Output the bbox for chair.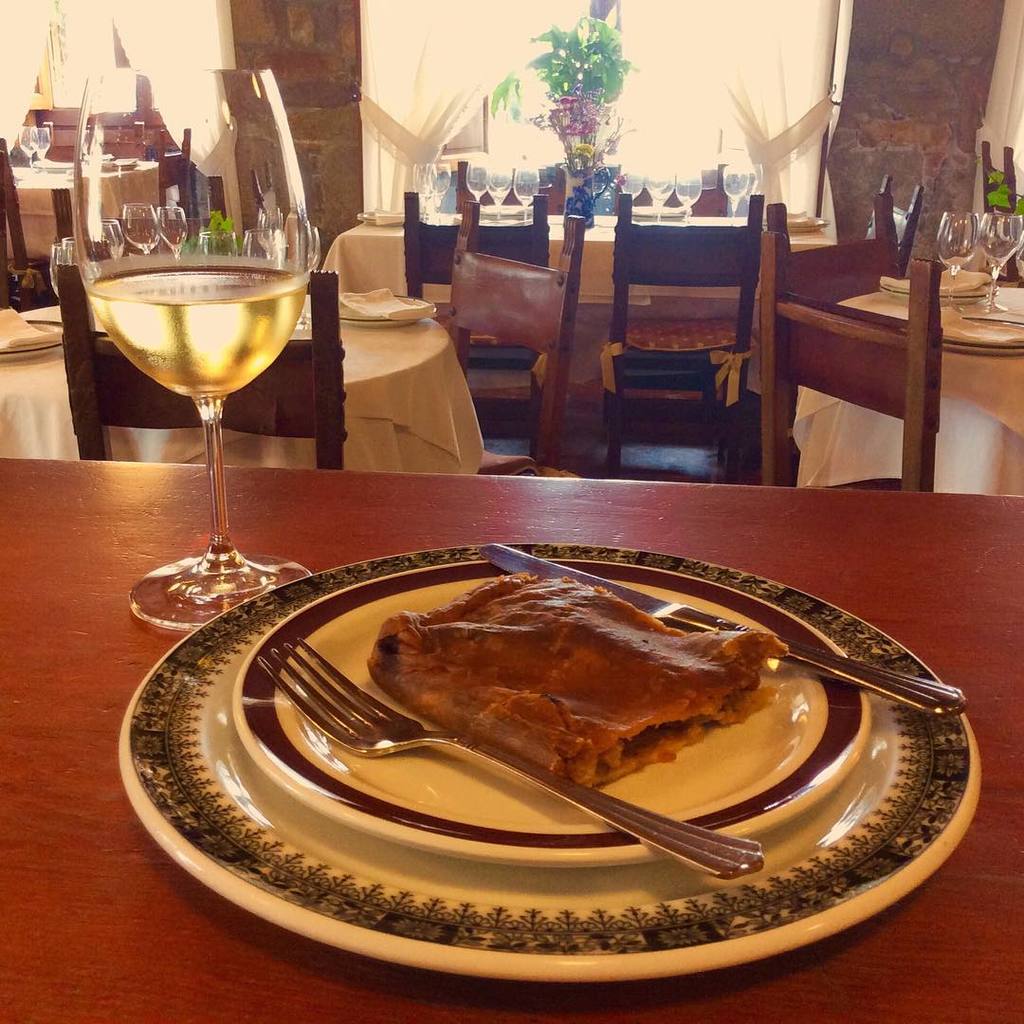
l=864, t=172, r=917, b=270.
